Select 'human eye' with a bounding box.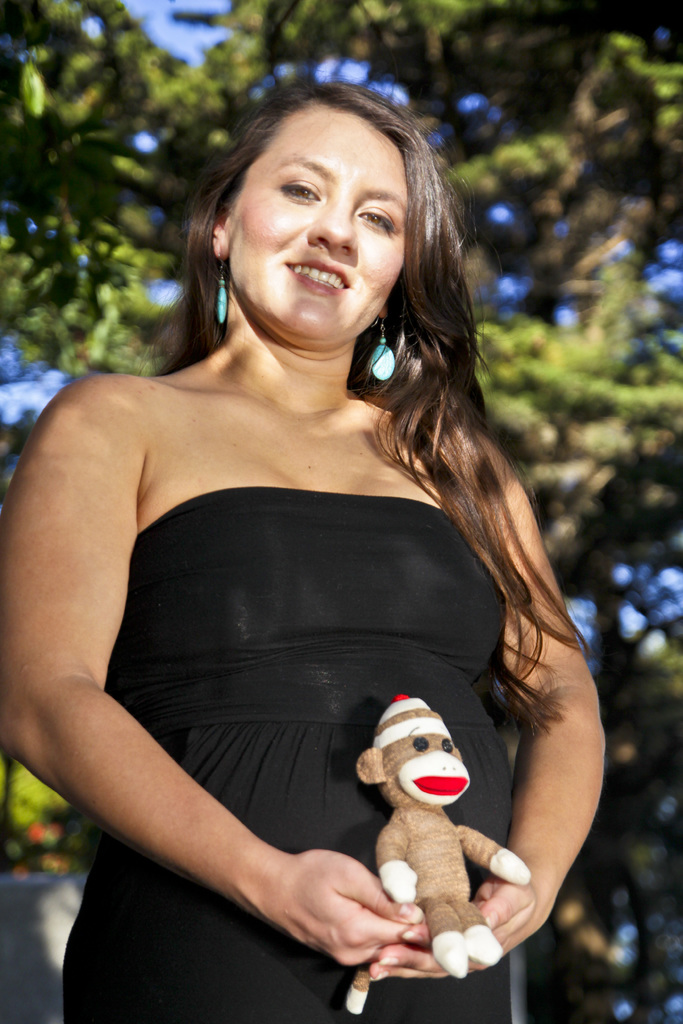
<bbox>275, 179, 324, 204</bbox>.
